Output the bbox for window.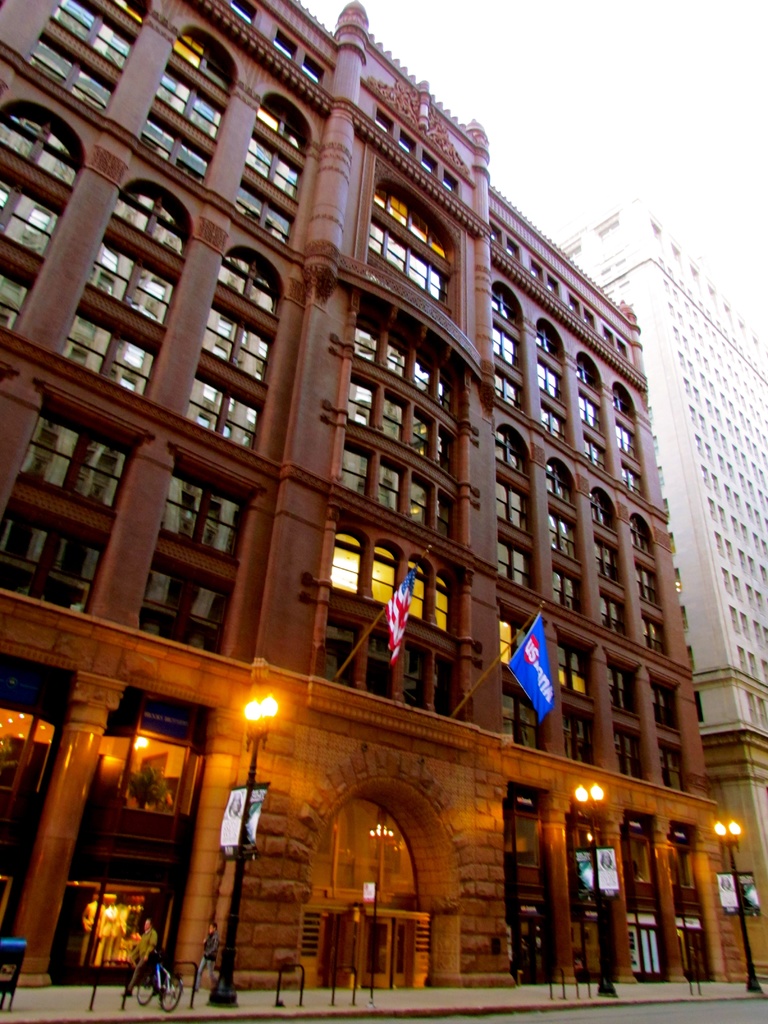
[left=140, top=27, right=247, bottom=184].
